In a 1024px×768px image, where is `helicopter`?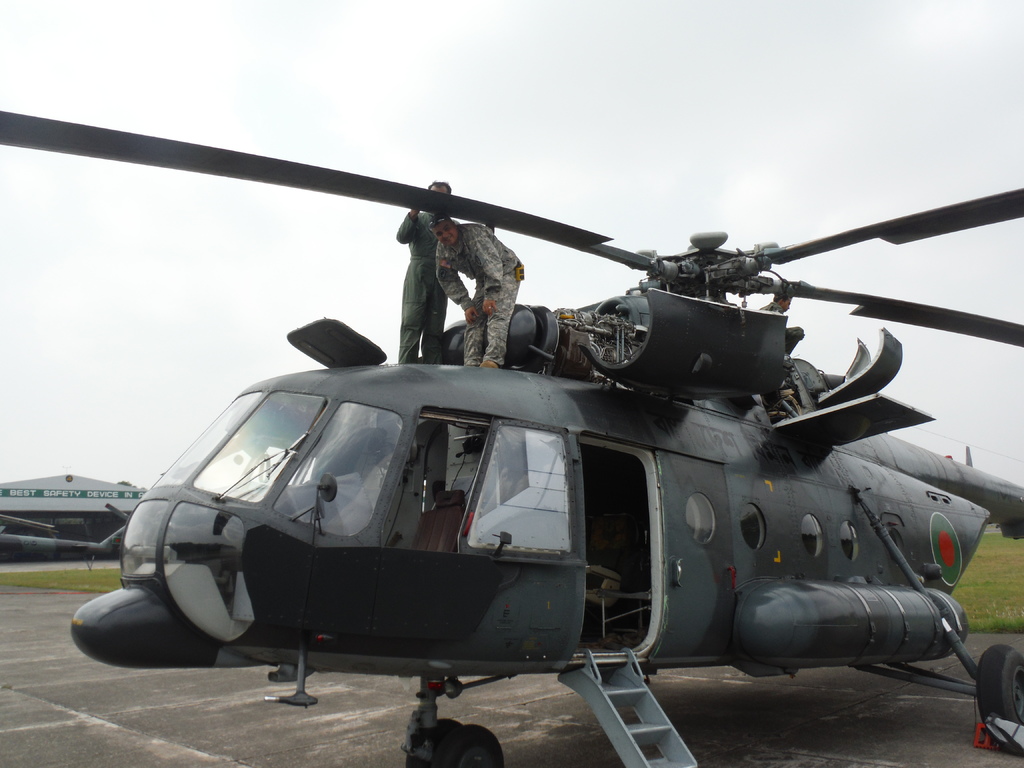
[x1=0, y1=503, x2=136, y2=573].
